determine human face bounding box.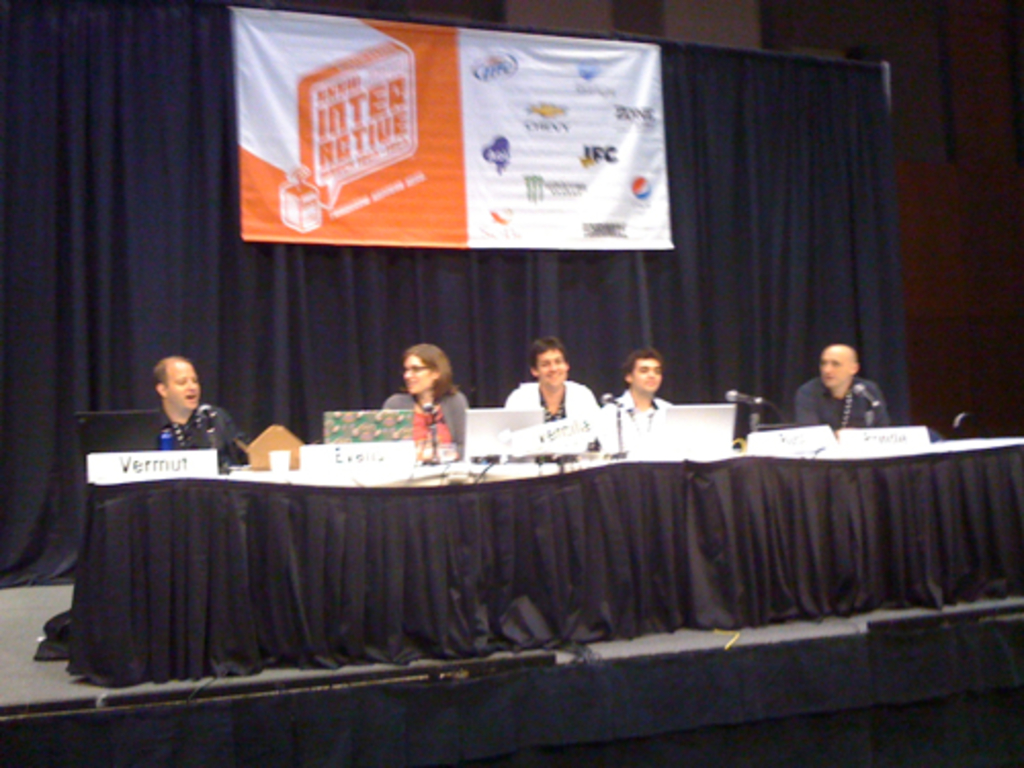
Determined: (left=819, top=346, right=848, bottom=381).
